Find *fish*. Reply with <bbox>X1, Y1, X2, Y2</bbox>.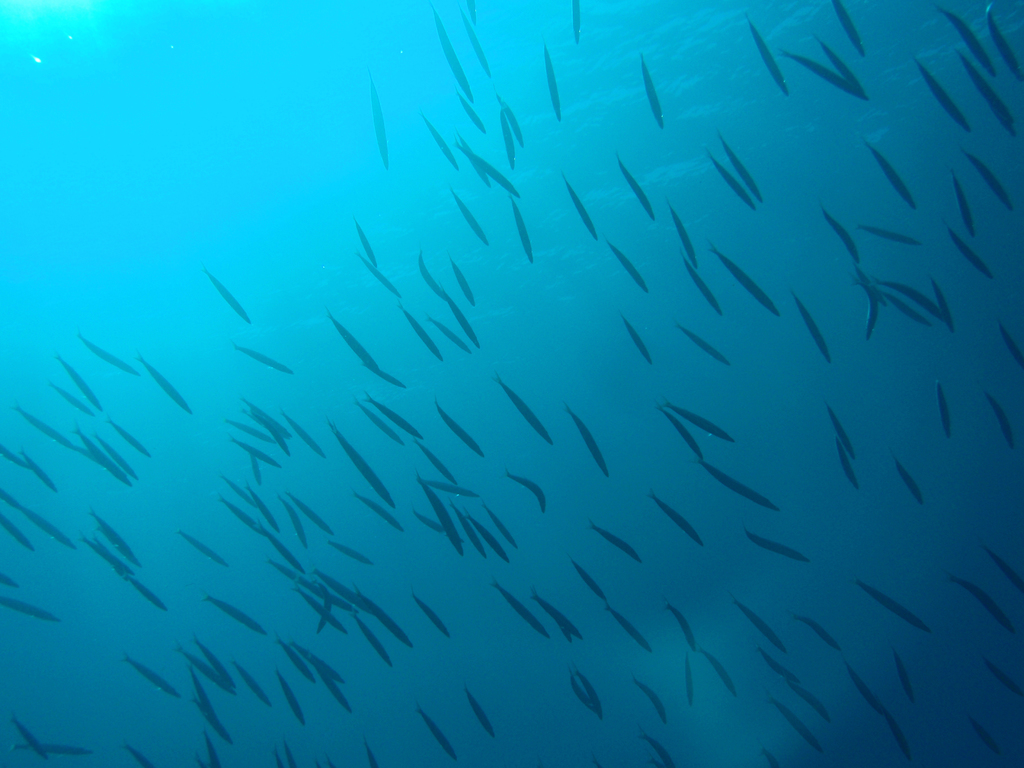
<bbox>461, 5, 492, 77</bbox>.
